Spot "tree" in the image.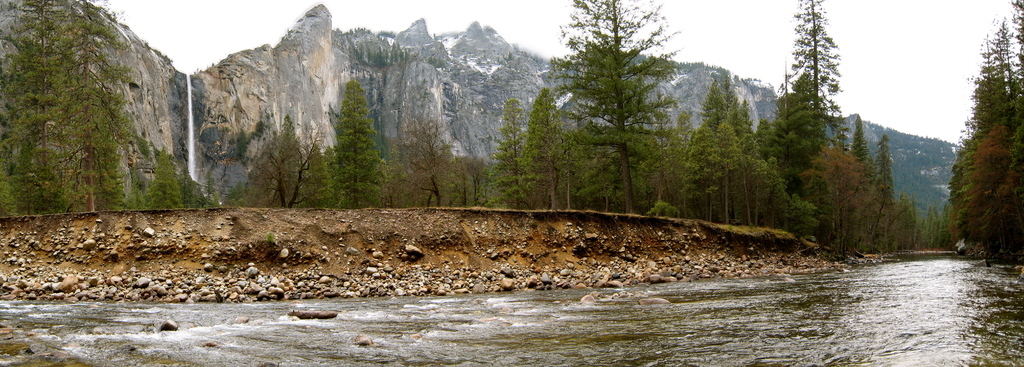
"tree" found at left=143, top=145, right=186, bottom=210.
